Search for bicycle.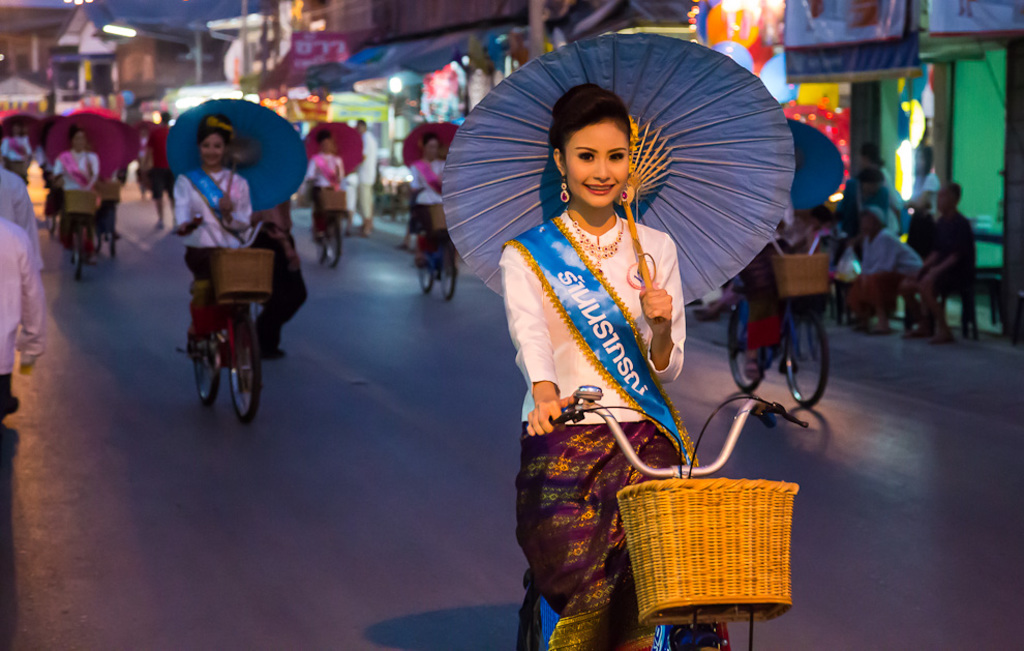
Found at 309/184/347/268.
